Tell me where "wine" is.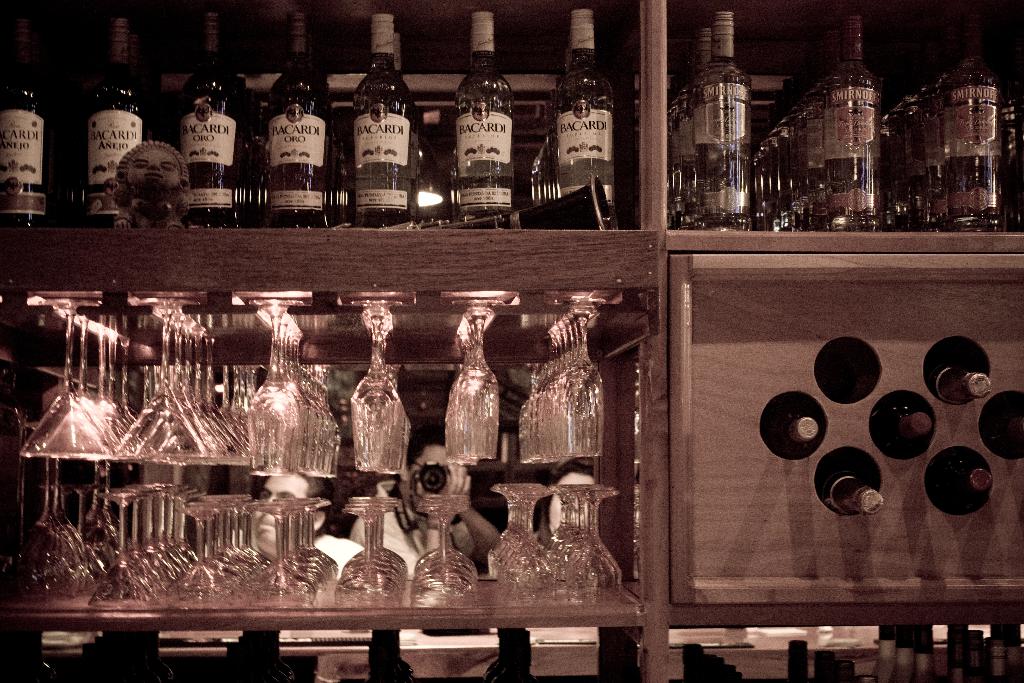
"wine" is at l=169, t=0, r=243, b=227.
